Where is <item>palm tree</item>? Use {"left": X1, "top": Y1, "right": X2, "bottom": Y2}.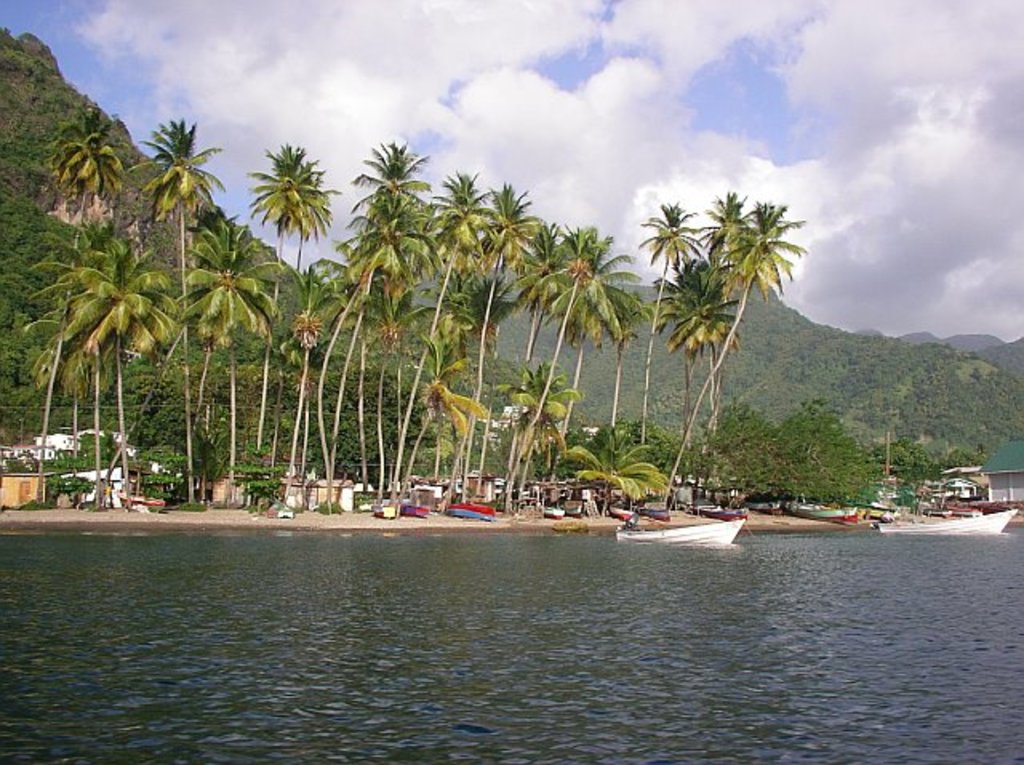
{"left": 502, "top": 226, "right": 602, "bottom": 571}.
